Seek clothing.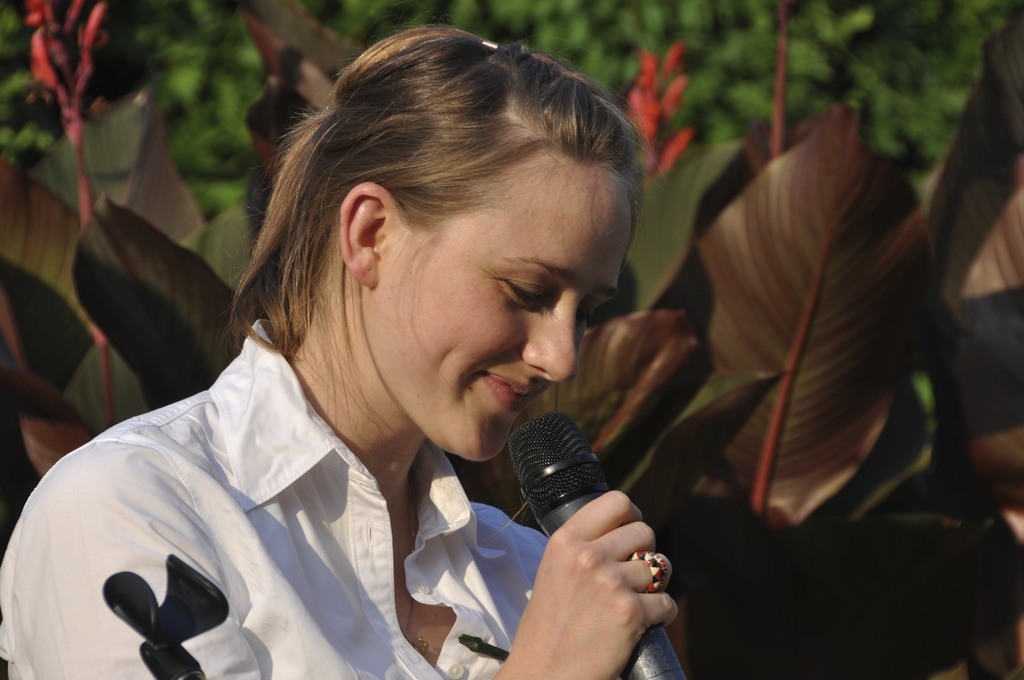
[0,337,572,679].
